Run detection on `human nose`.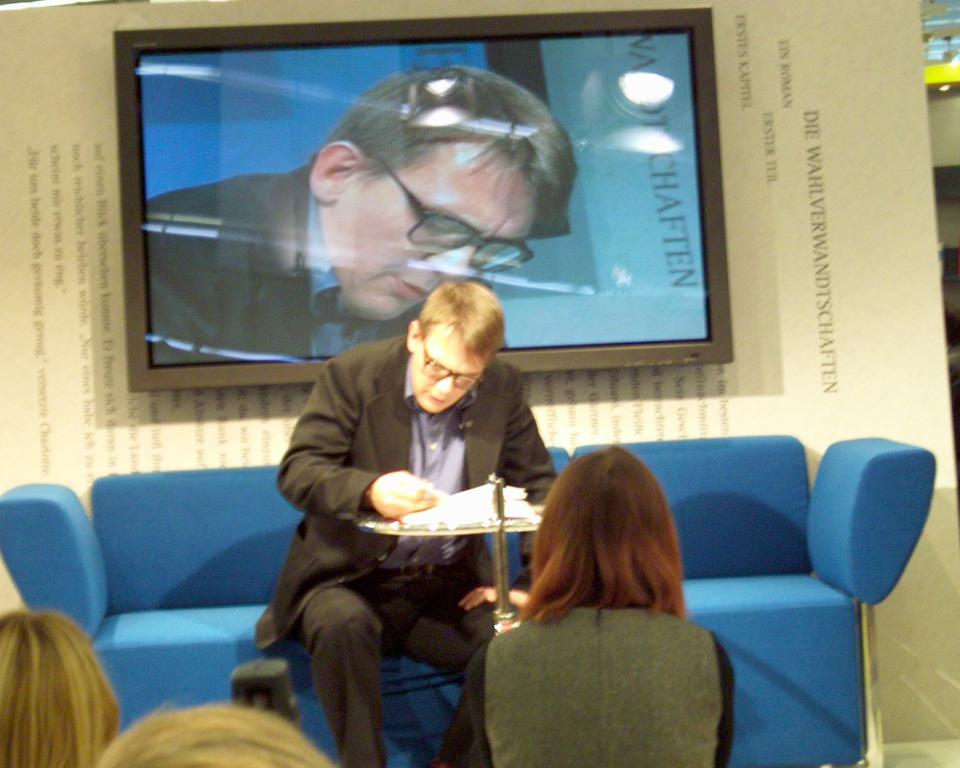
Result: left=433, top=380, right=457, bottom=398.
